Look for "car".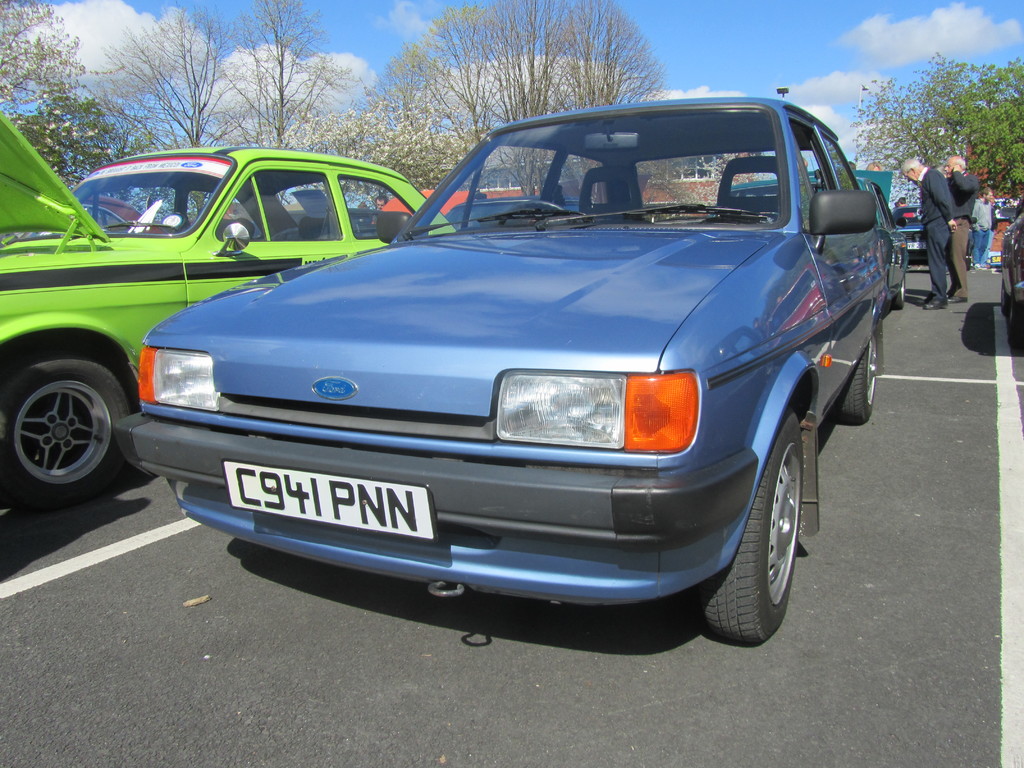
Found: rect(887, 205, 931, 261).
